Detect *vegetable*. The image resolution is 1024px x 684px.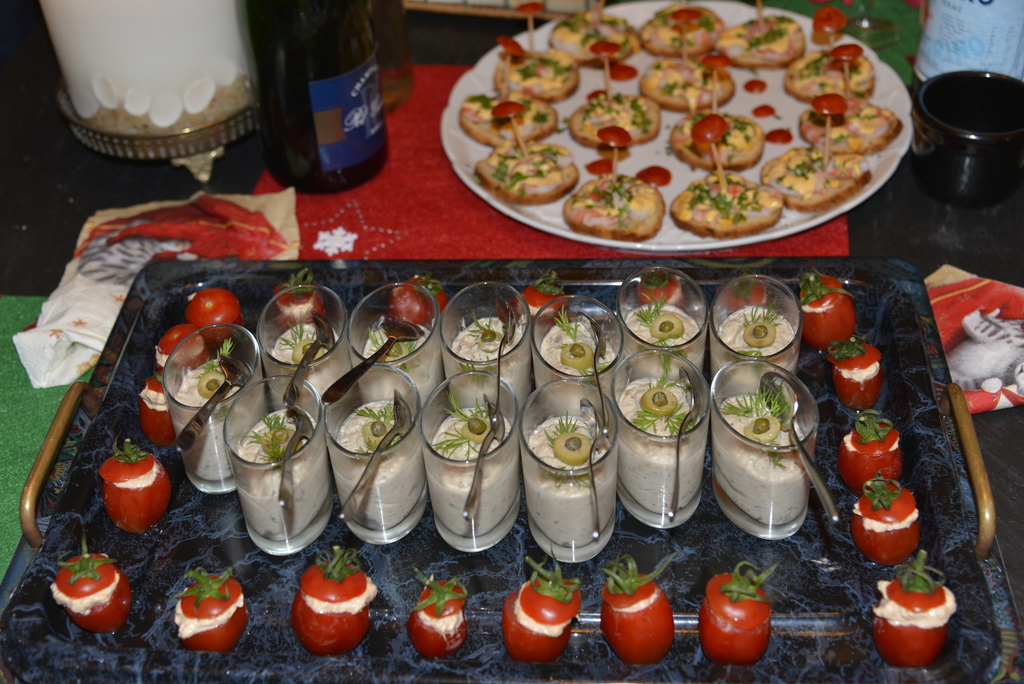
300:548:366:602.
